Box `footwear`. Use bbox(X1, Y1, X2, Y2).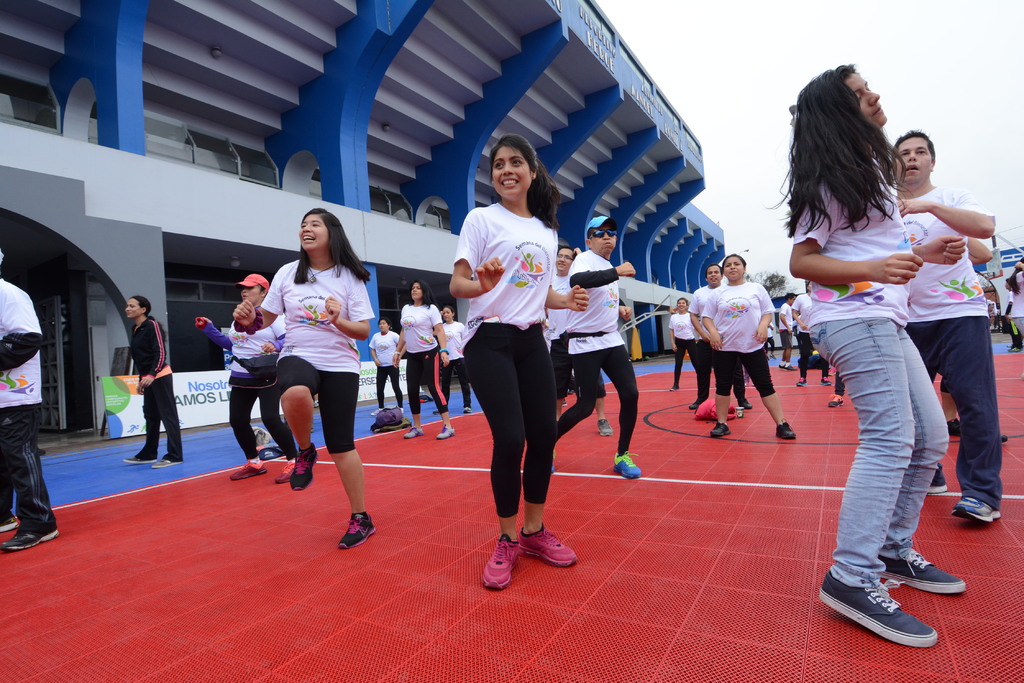
bbox(777, 365, 785, 371).
